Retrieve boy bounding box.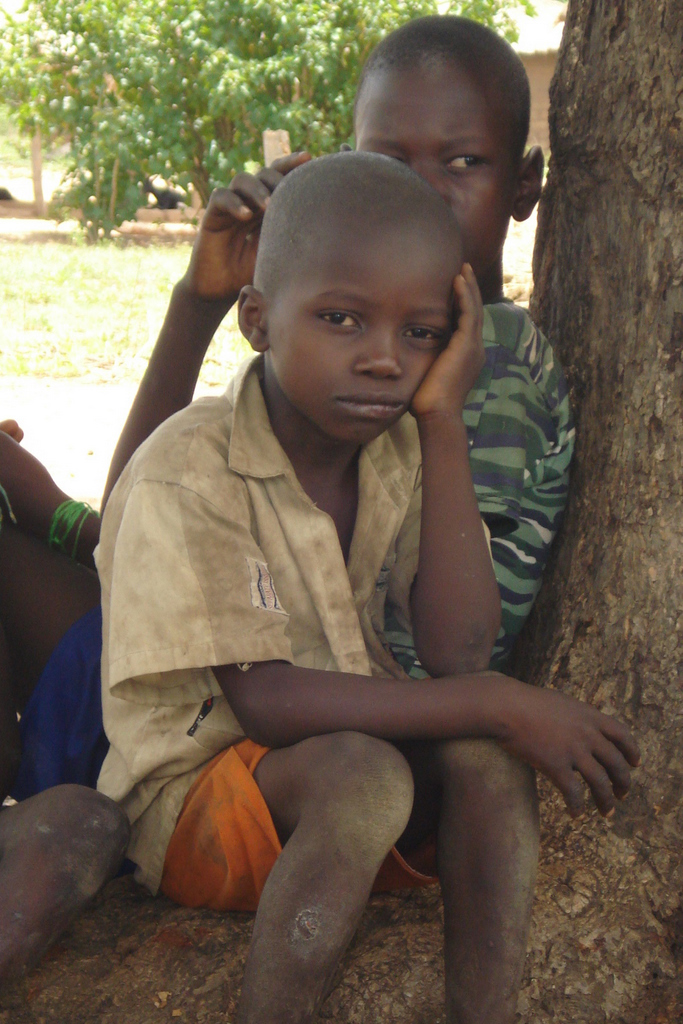
Bounding box: (83, 146, 645, 1023).
